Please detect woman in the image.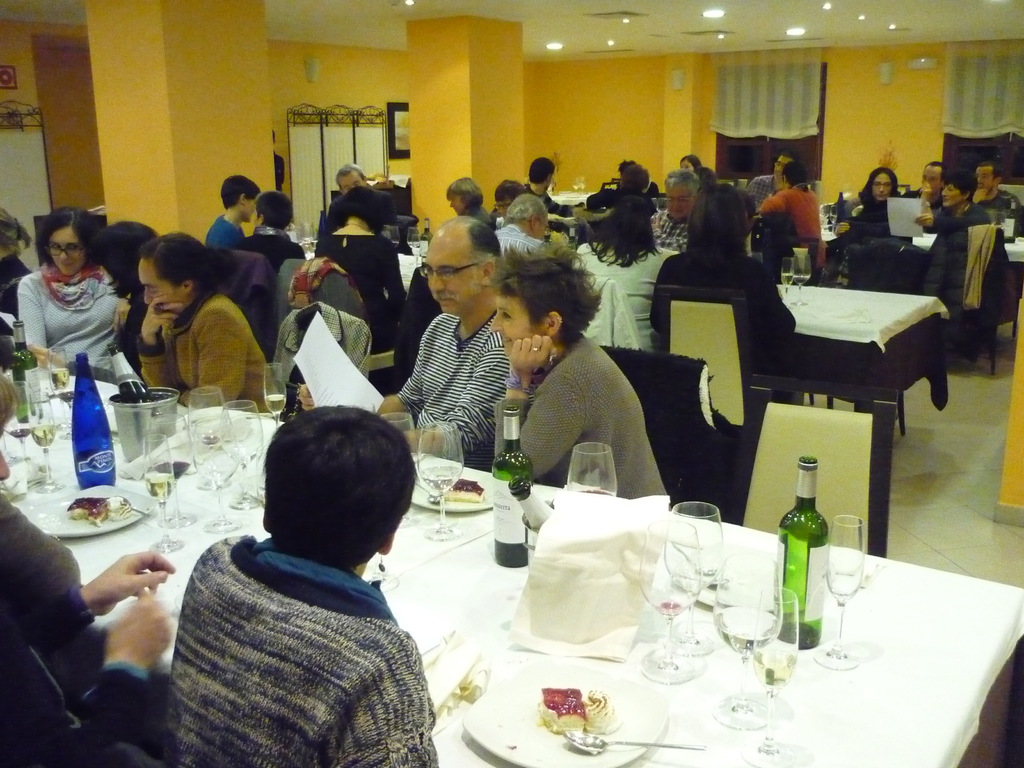
box(913, 173, 996, 342).
